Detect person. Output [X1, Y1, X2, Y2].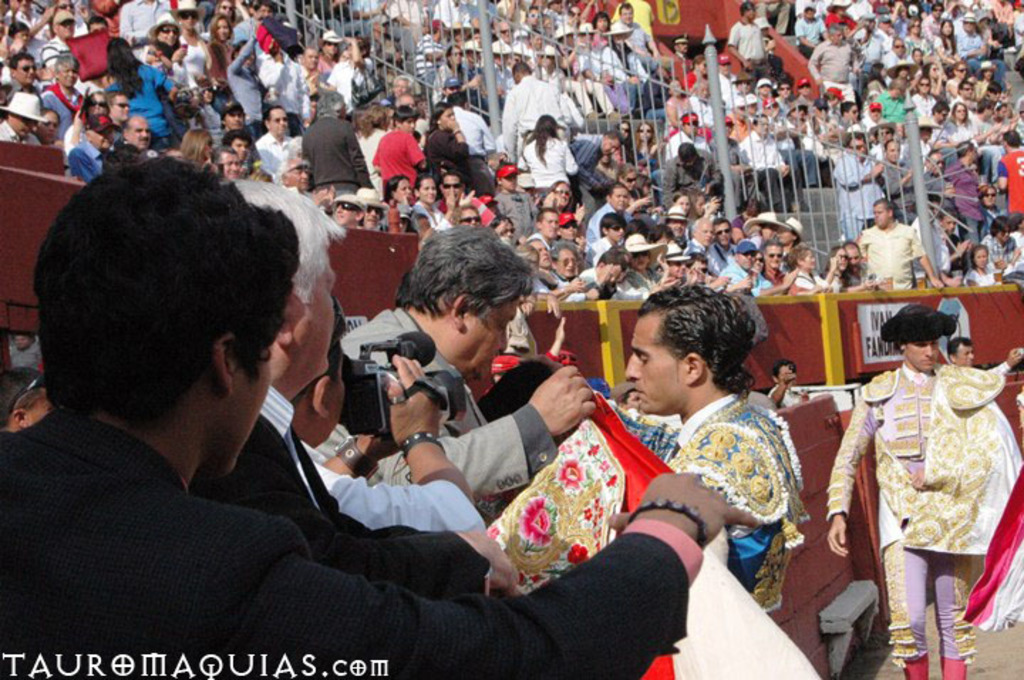
[0, 155, 765, 679].
